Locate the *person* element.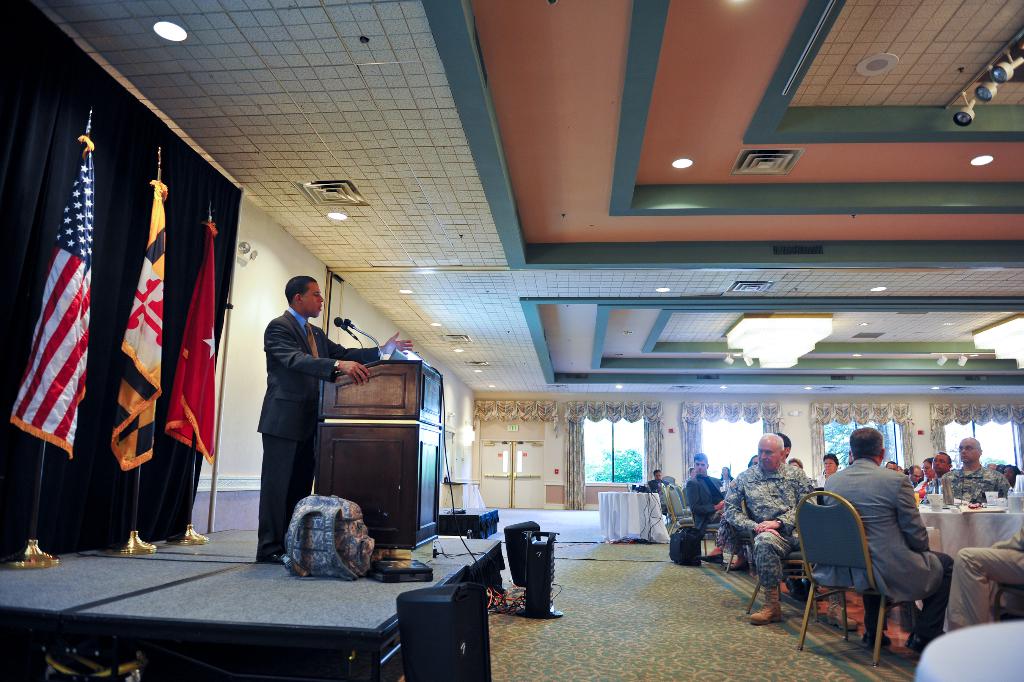
Element bbox: detection(746, 451, 764, 472).
